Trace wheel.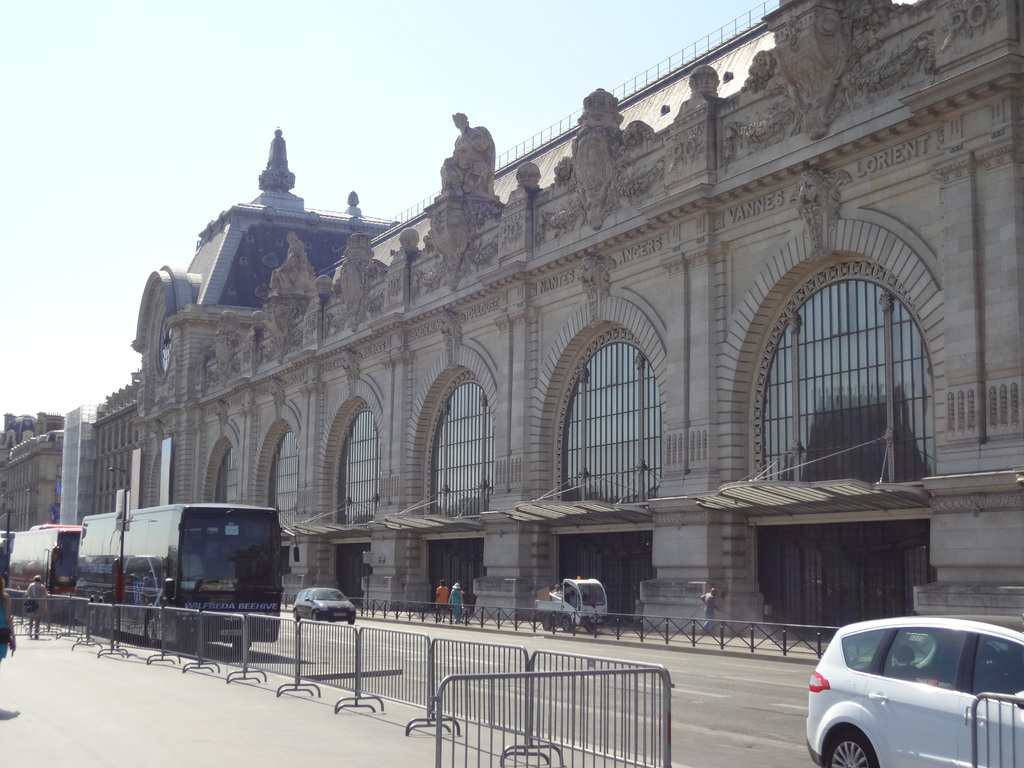
Traced to x1=558 y1=617 x2=573 y2=633.
